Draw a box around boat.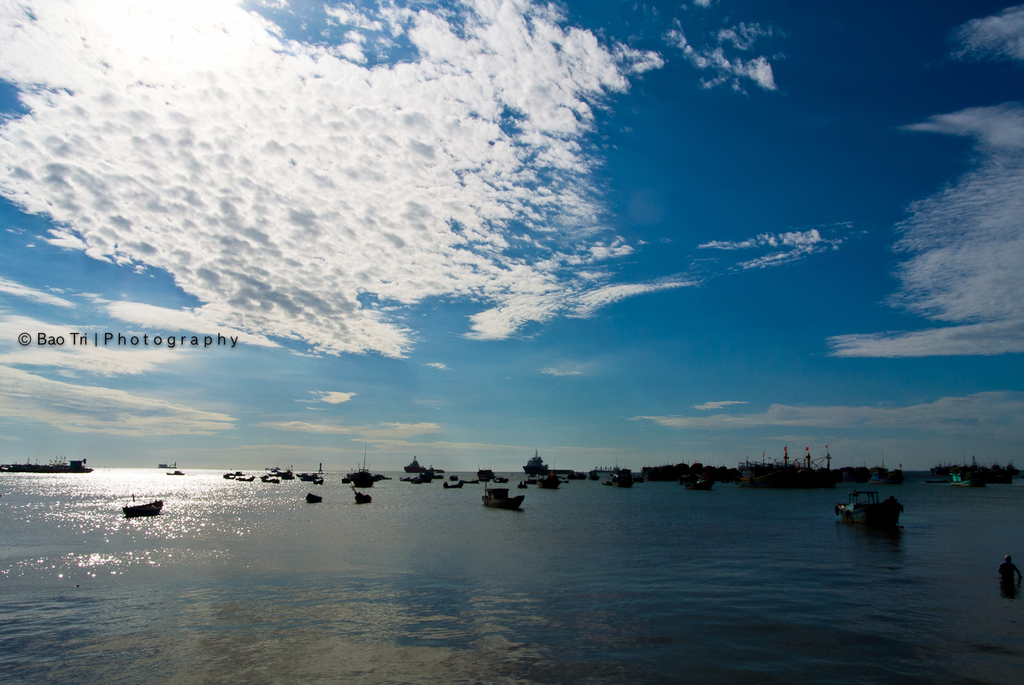
[x1=344, y1=471, x2=373, y2=482].
